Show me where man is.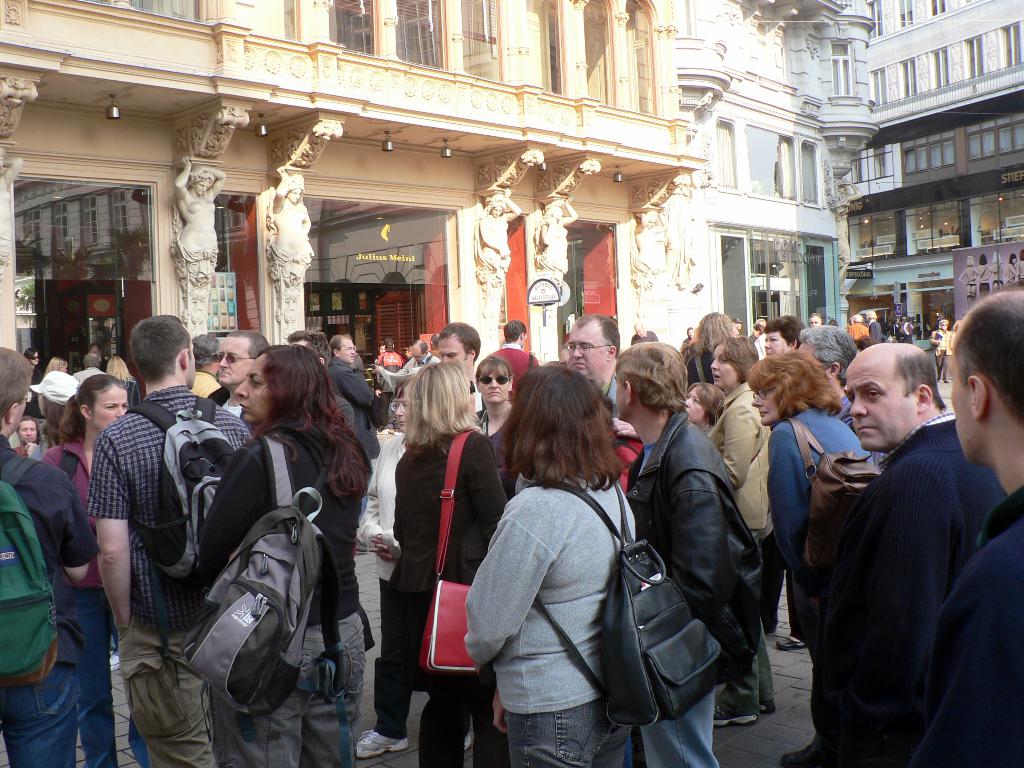
man is at pyautogui.locateOnScreen(208, 328, 269, 419).
